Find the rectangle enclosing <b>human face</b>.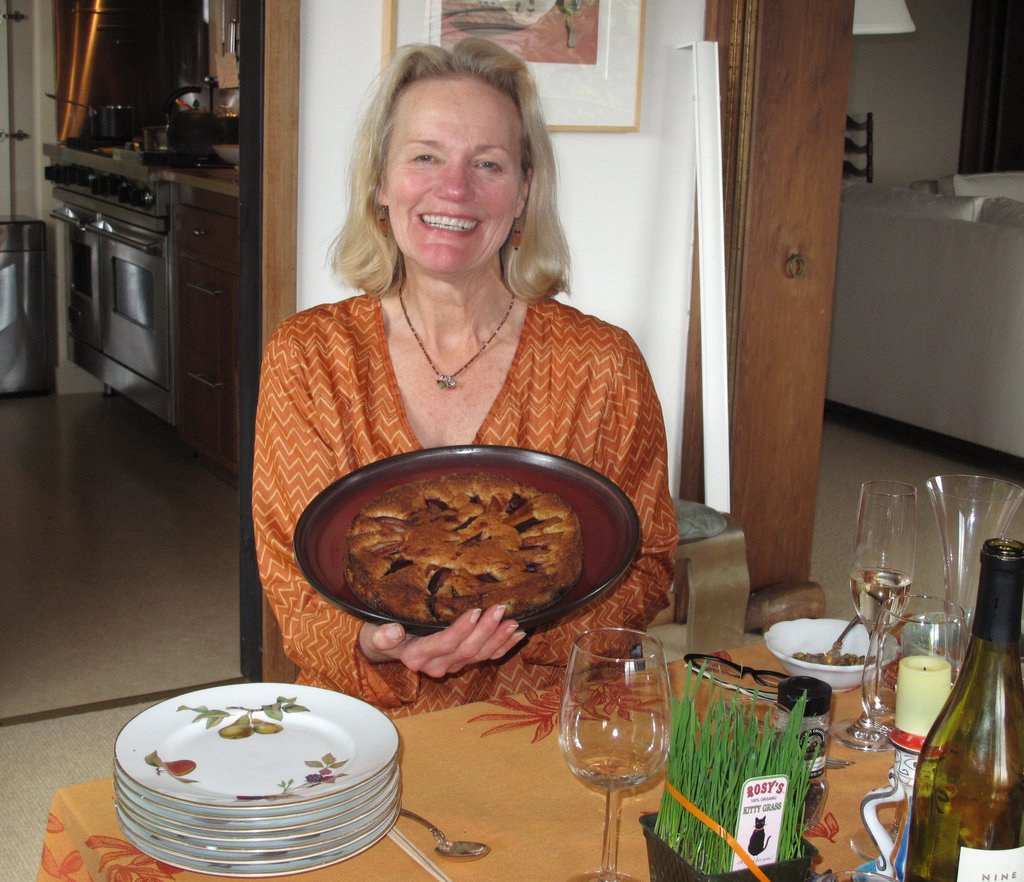
377, 76, 520, 277.
